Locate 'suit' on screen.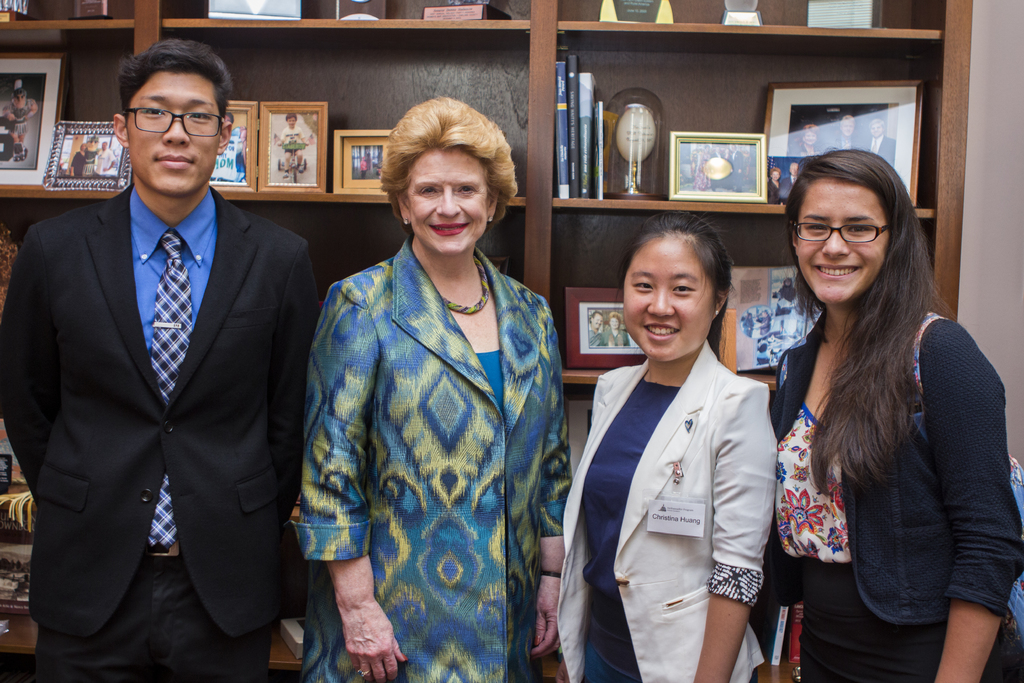
On screen at pyautogui.locateOnScreen(0, 186, 325, 680).
